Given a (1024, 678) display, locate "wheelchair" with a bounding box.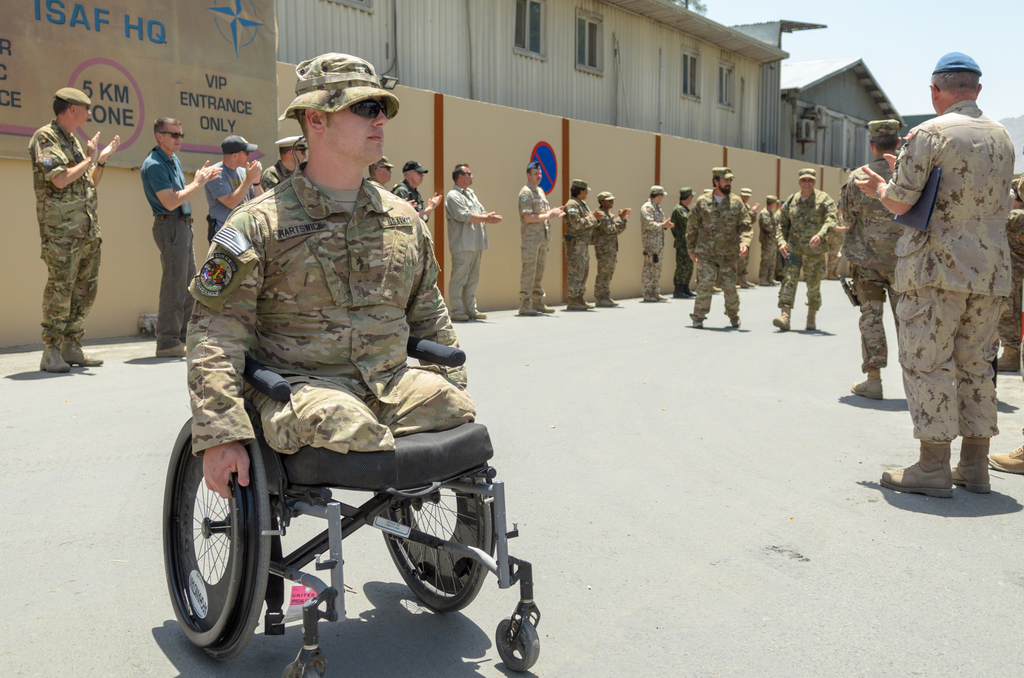
Located: locate(162, 351, 541, 677).
